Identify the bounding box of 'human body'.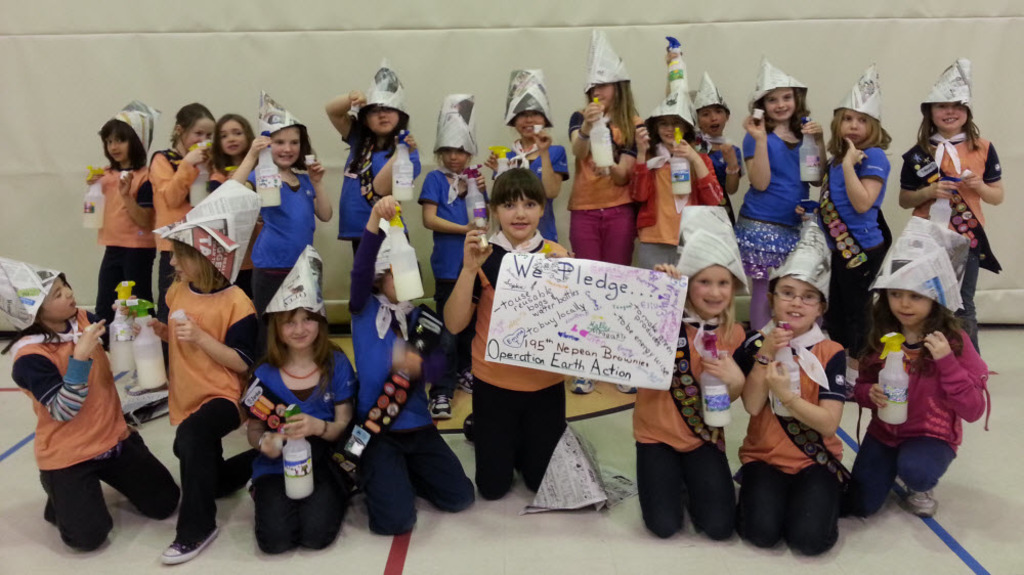
bbox=(323, 85, 418, 315).
